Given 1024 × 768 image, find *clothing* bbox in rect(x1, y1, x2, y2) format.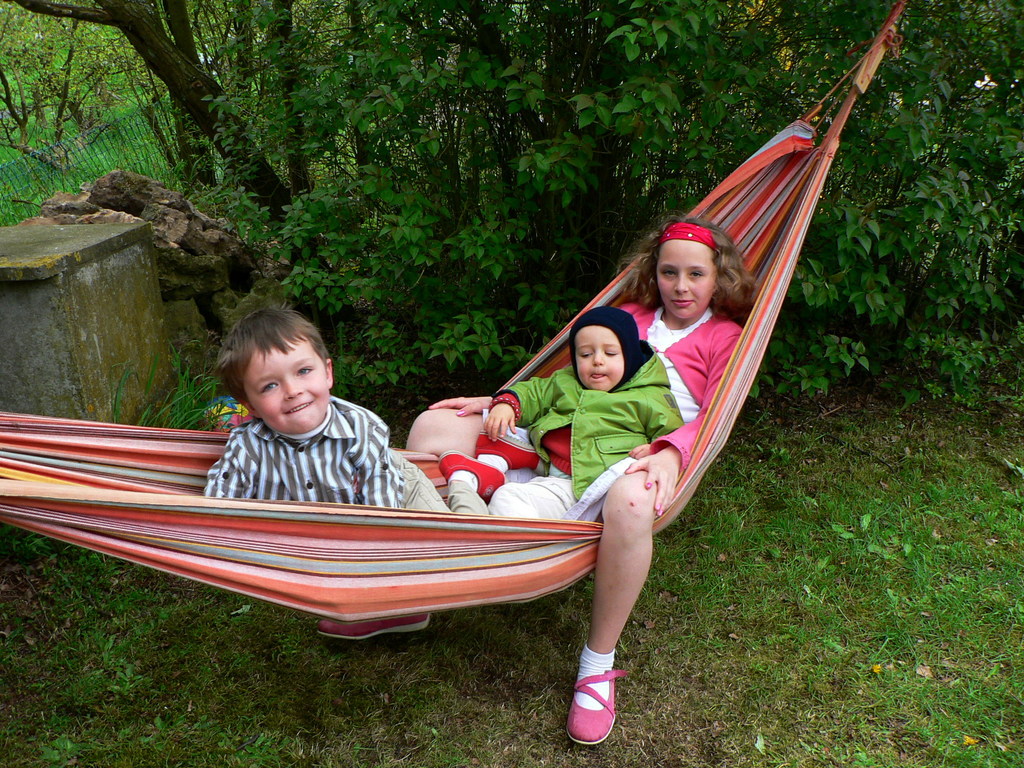
rect(202, 394, 495, 520).
